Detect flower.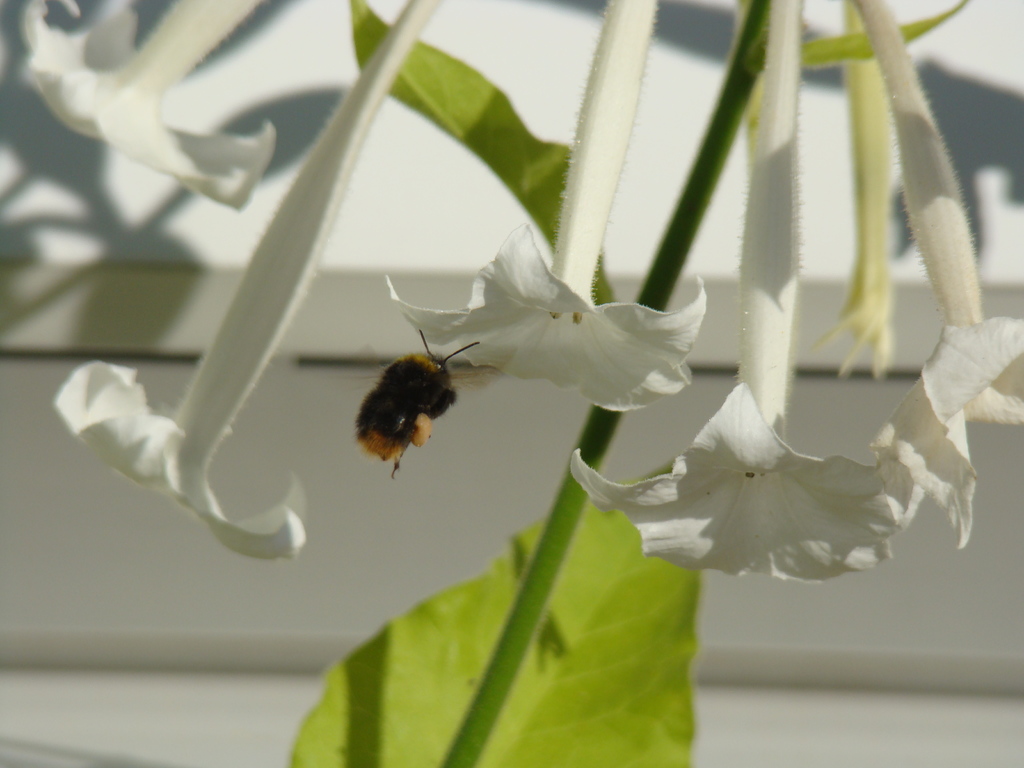
Detected at box(6, 0, 278, 216).
